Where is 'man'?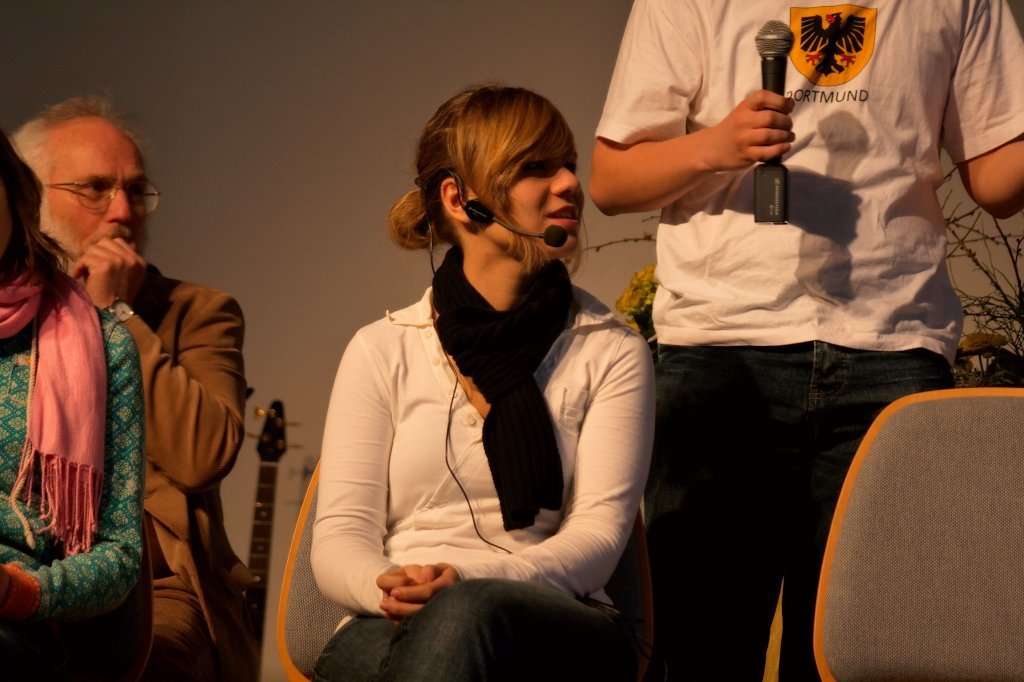
(586, 0, 1023, 681).
